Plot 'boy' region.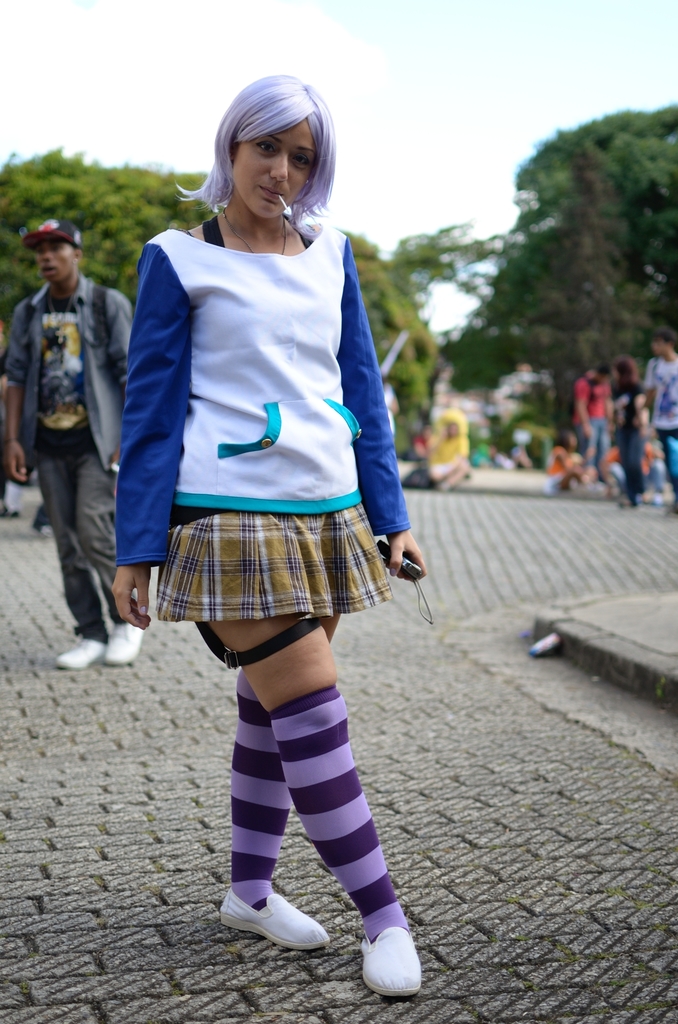
Plotted at [0, 192, 145, 681].
